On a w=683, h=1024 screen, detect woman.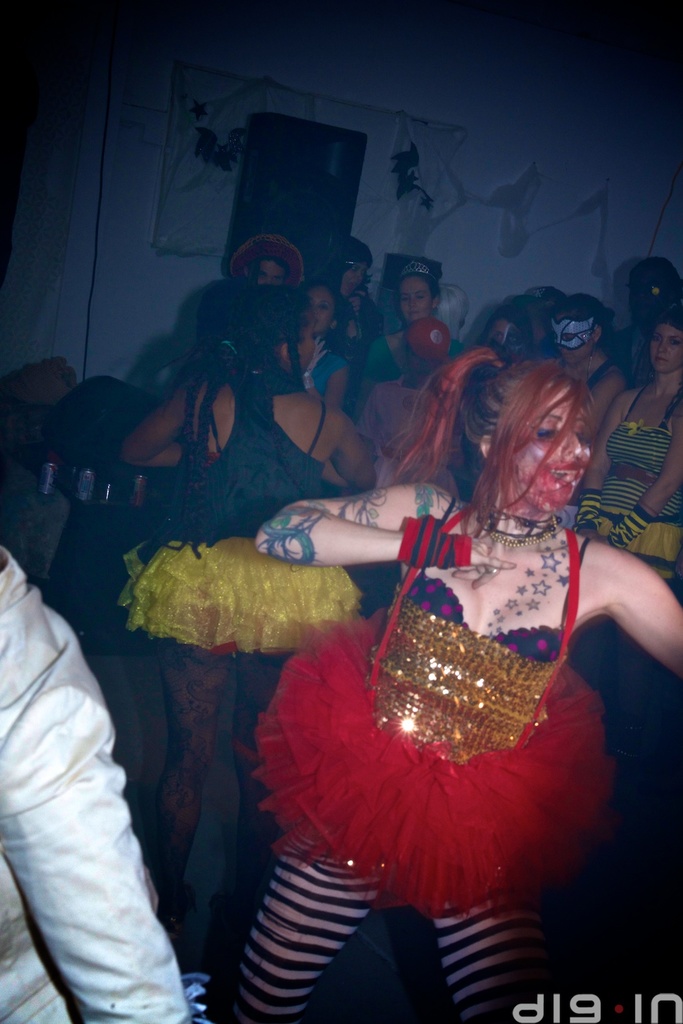
{"left": 108, "top": 287, "right": 379, "bottom": 903}.
